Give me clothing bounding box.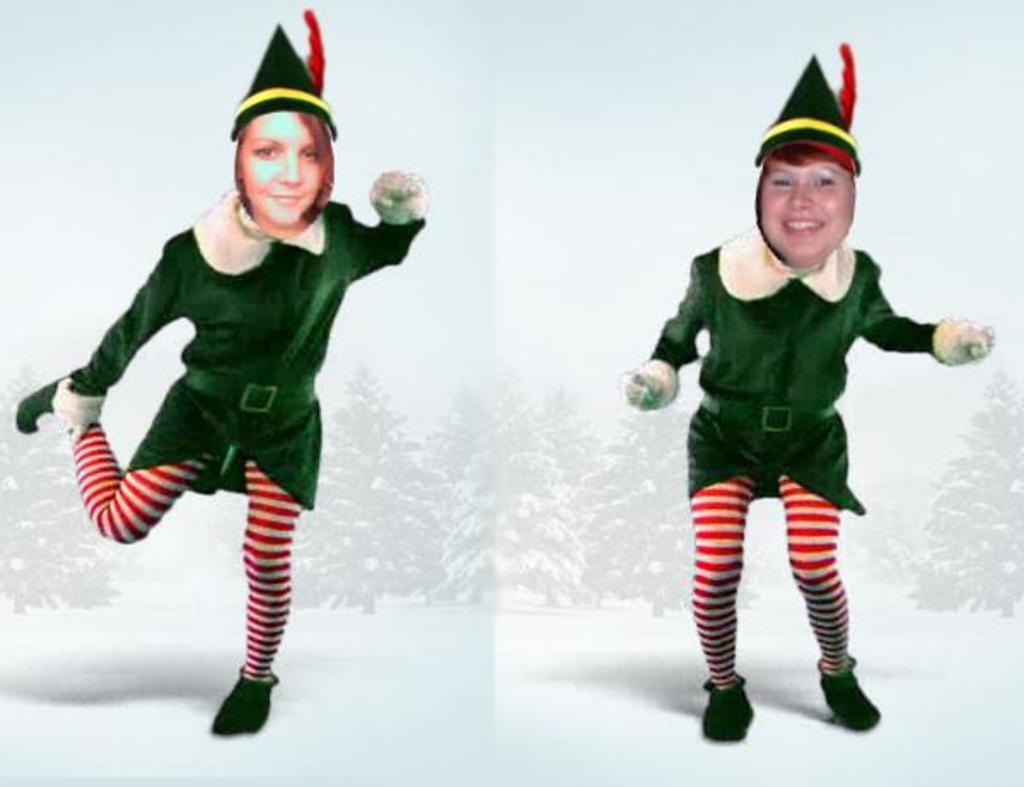
rect(630, 208, 954, 630).
